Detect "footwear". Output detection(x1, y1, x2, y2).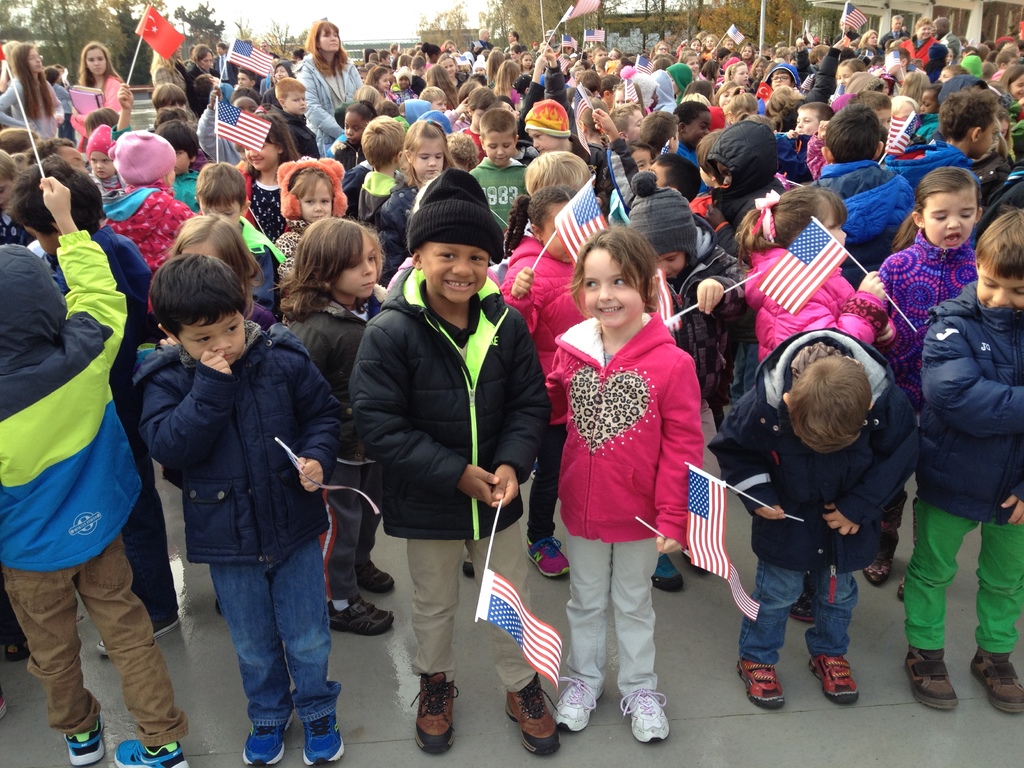
detection(420, 675, 453, 757).
